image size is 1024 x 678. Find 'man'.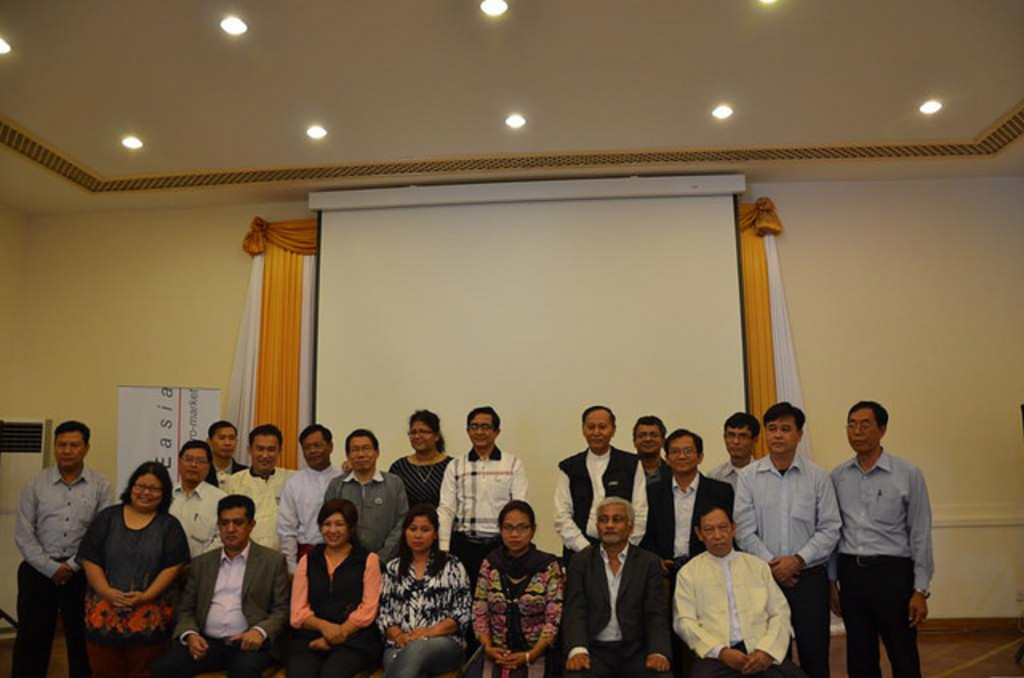
(162, 437, 227, 564).
